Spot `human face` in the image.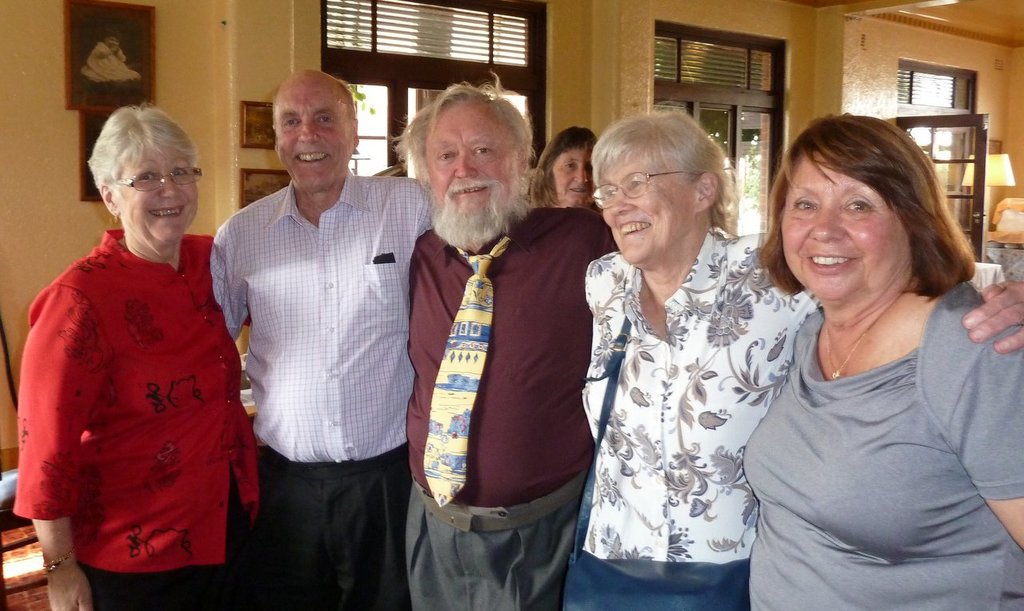
`human face` found at [left=426, top=93, right=523, bottom=222].
